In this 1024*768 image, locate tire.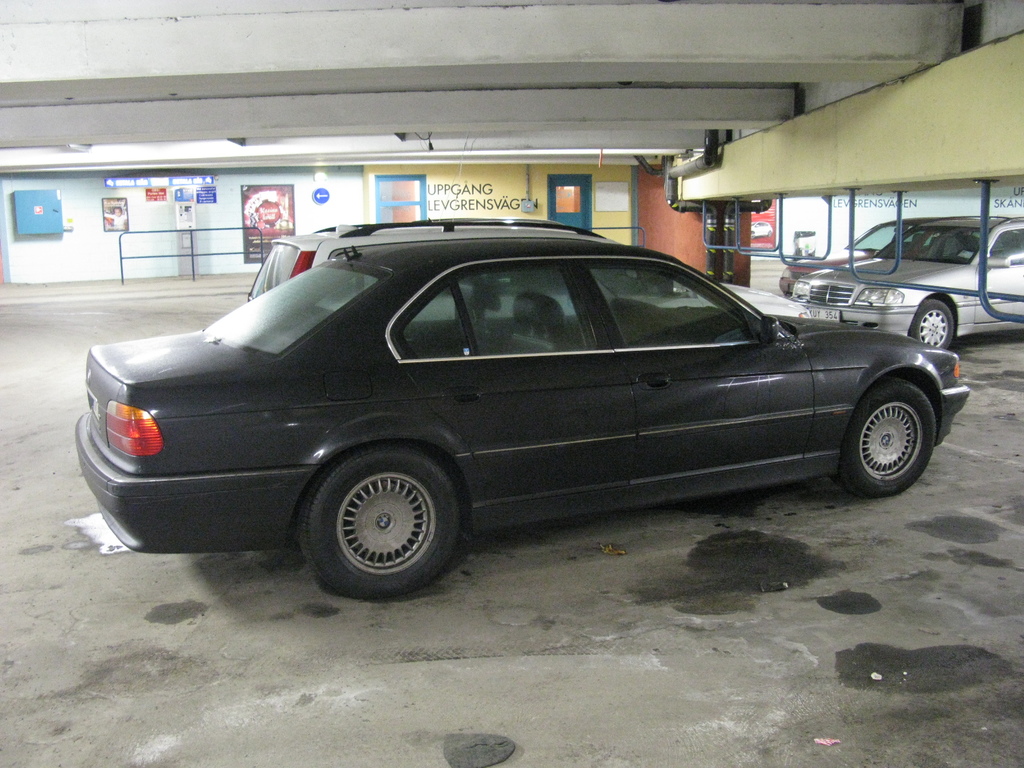
Bounding box: BBox(748, 230, 759, 239).
